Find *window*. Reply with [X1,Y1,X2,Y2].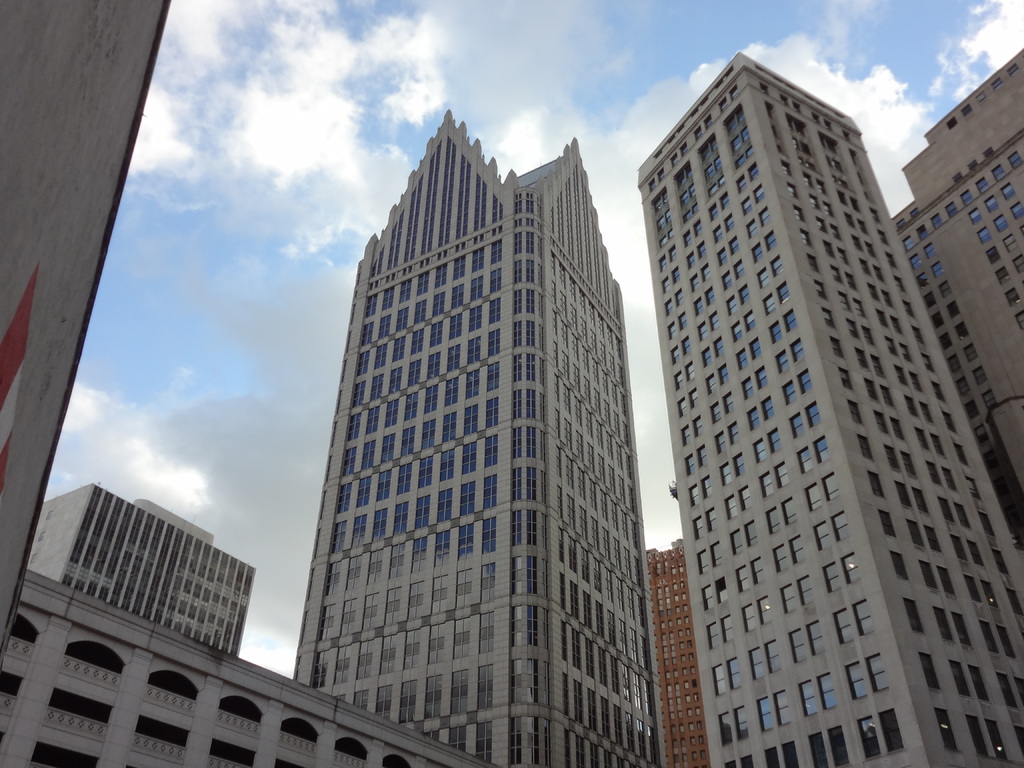
[980,226,986,236].
